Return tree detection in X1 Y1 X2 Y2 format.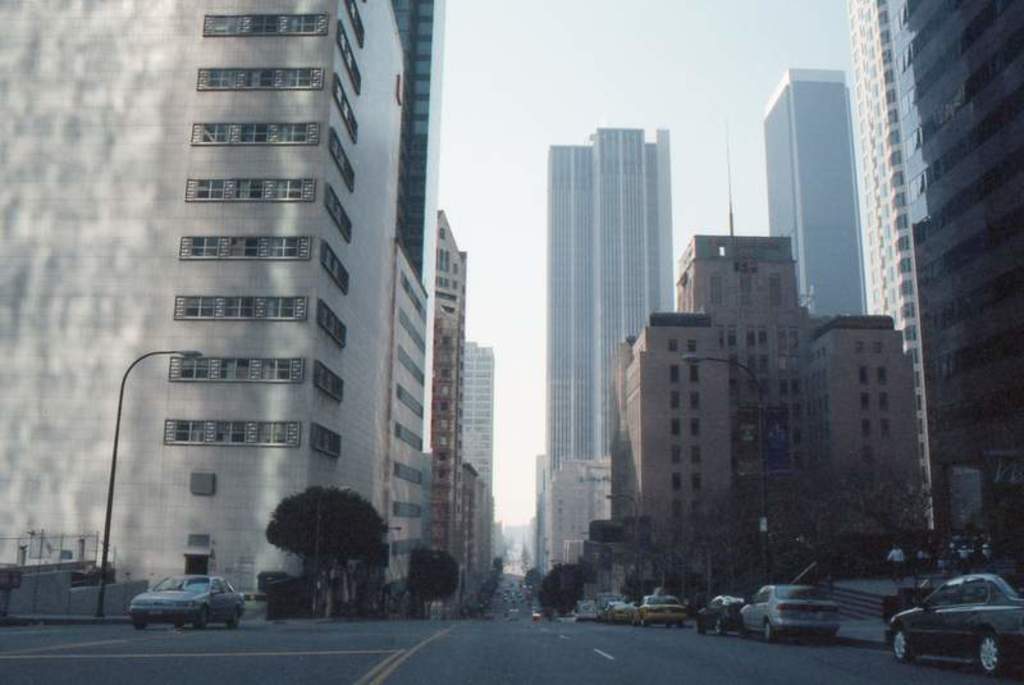
538 557 584 616.
